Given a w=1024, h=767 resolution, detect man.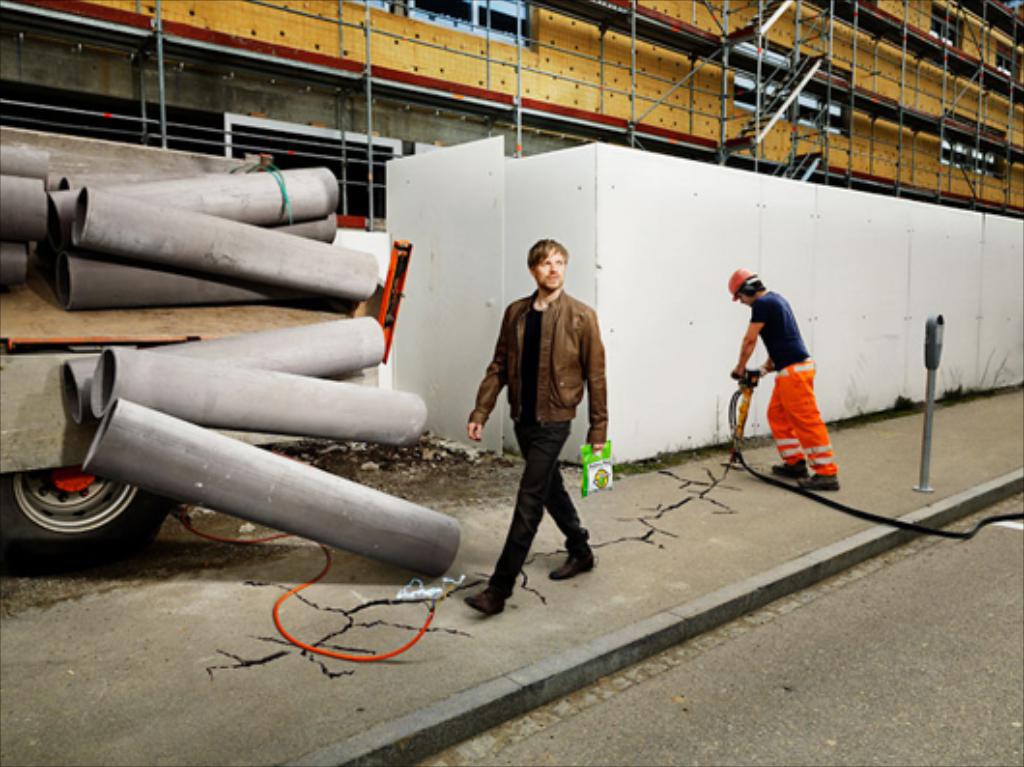
(446, 232, 628, 624).
